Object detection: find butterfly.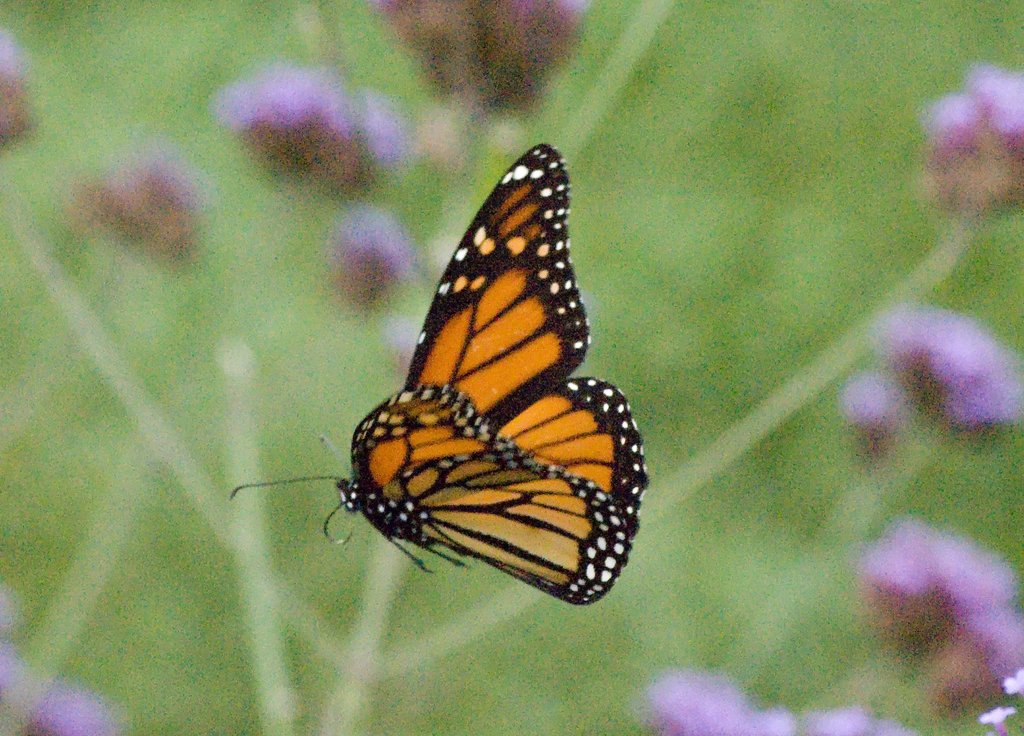
pyautogui.locateOnScreen(228, 141, 651, 604).
